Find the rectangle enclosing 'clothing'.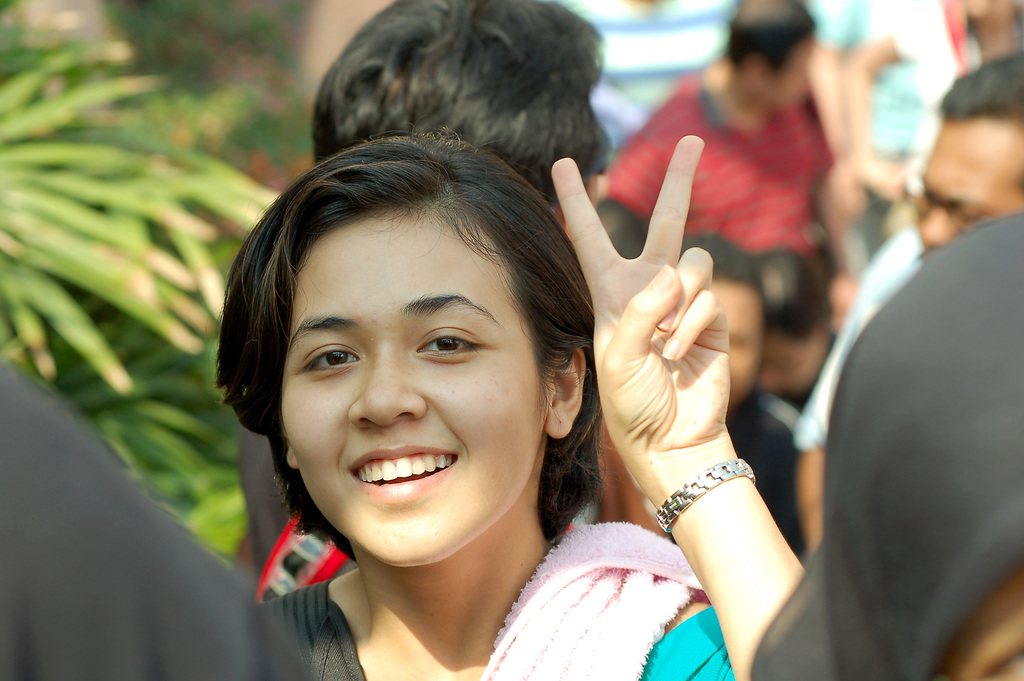
{"left": 0, "top": 355, "right": 321, "bottom": 680}.
